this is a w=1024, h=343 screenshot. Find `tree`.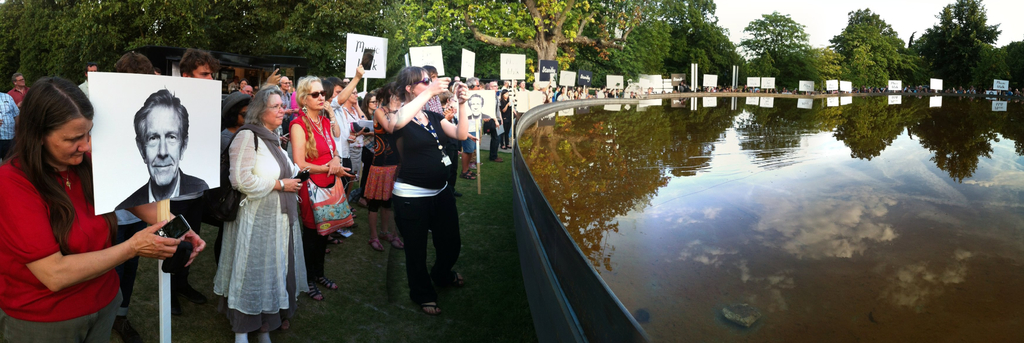
Bounding box: <box>820,0,934,118</box>.
